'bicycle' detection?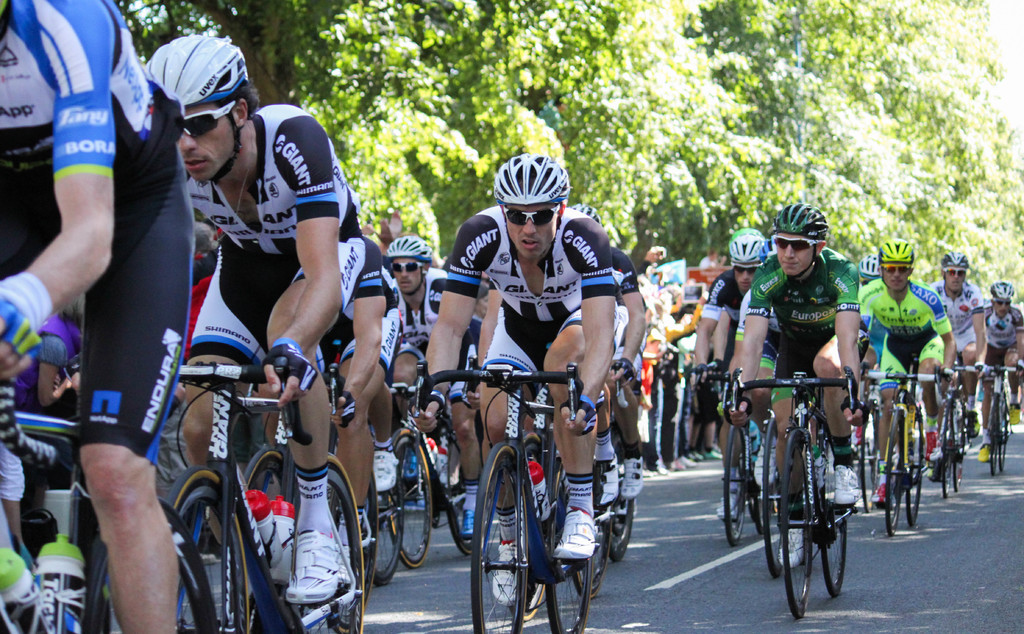
[x1=753, y1=354, x2=878, y2=612]
